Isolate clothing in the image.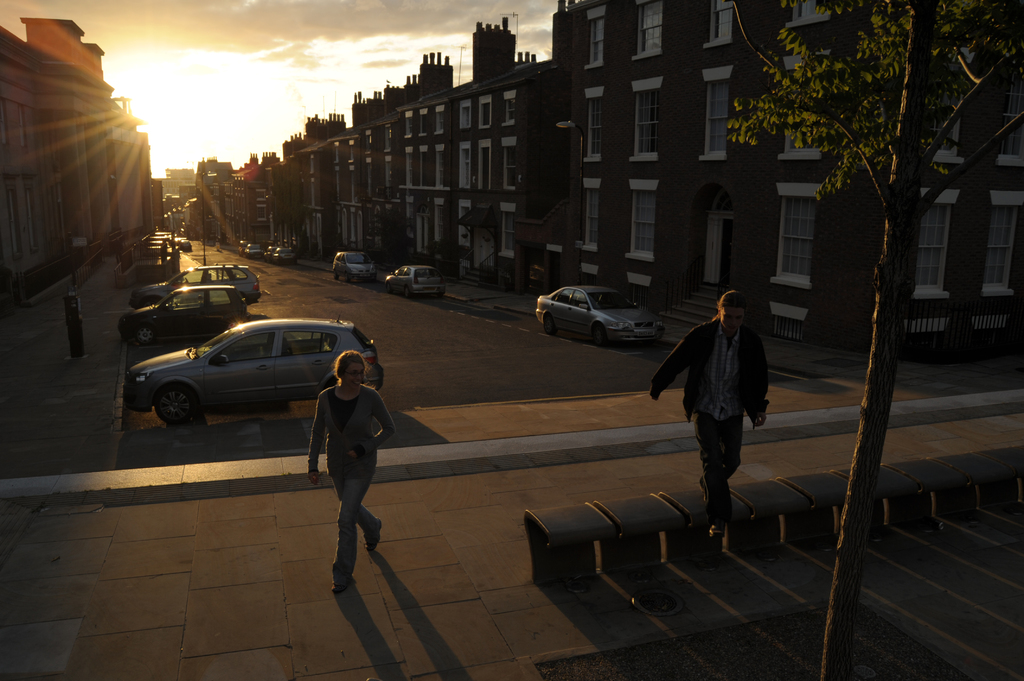
Isolated region: (x1=656, y1=303, x2=775, y2=501).
